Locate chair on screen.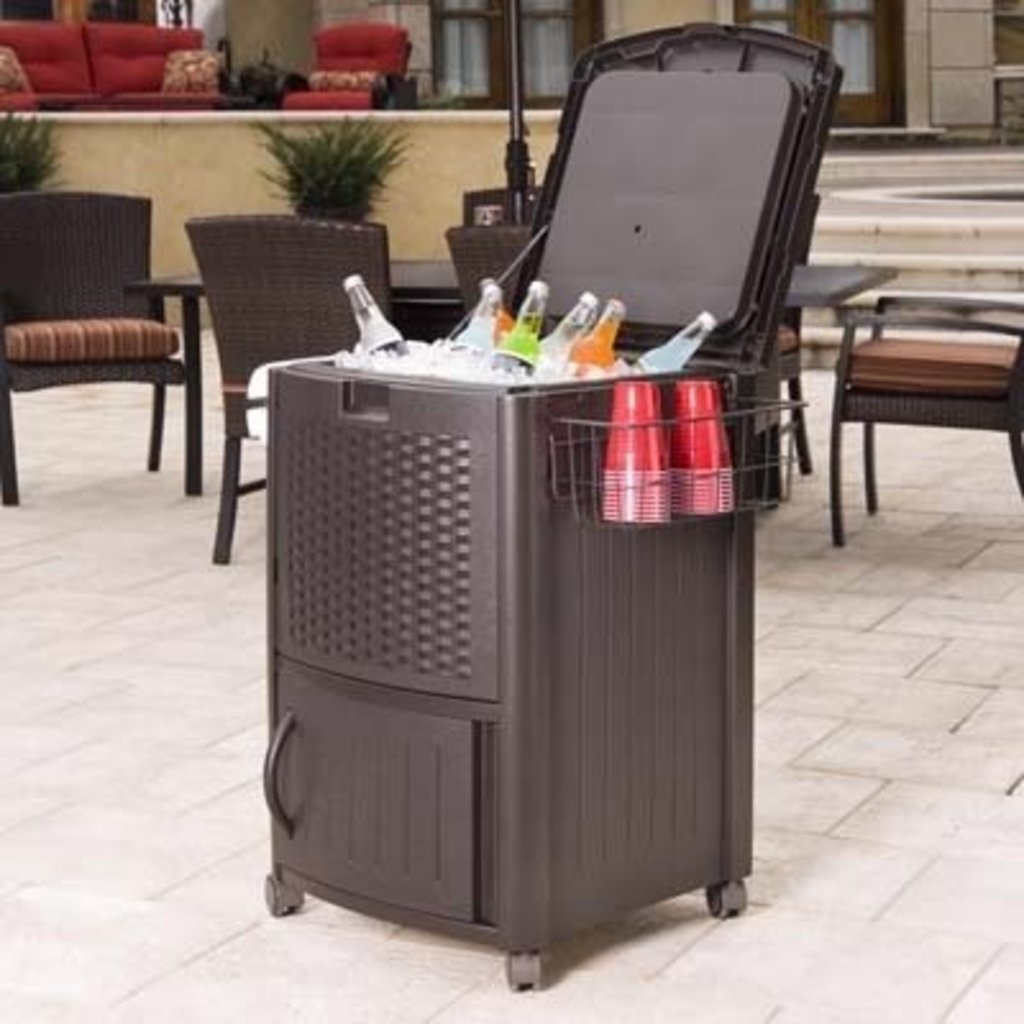
On screen at (456, 187, 548, 218).
